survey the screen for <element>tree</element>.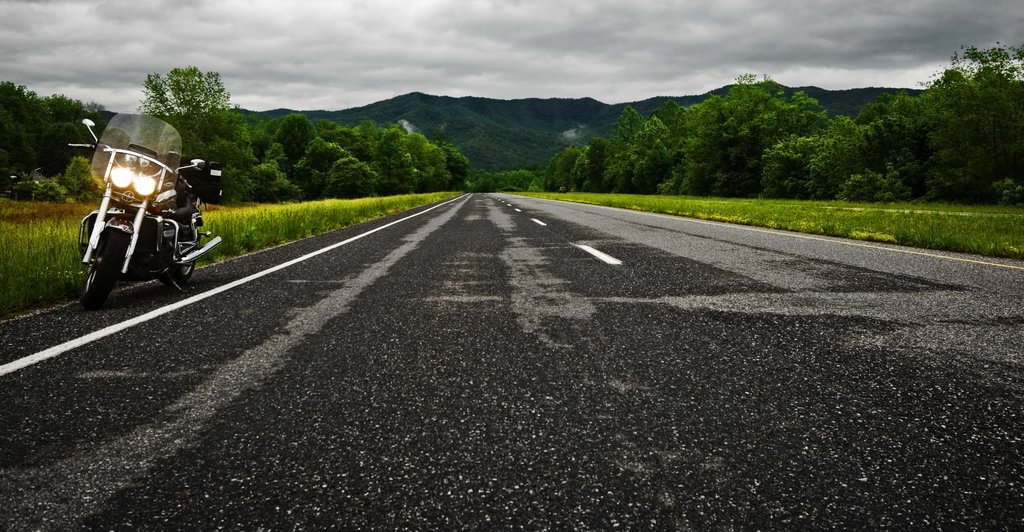
Survey found: [x1=600, y1=103, x2=654, y2=202].
